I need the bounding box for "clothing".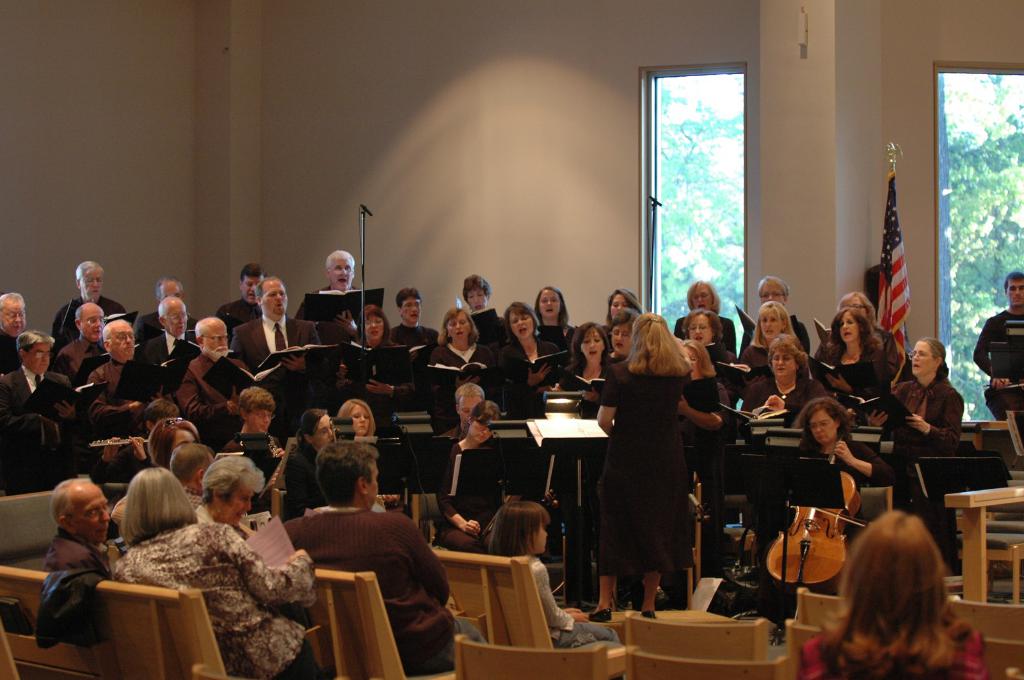
Here it is: 243/309/319/423.
